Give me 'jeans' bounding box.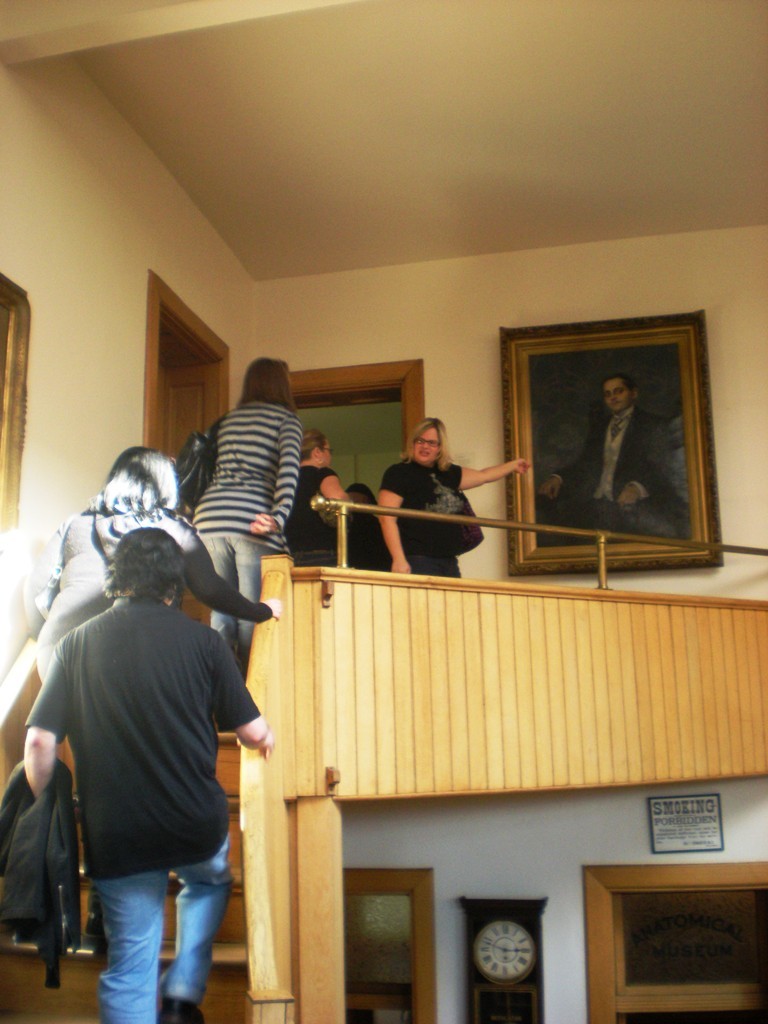
Rect(207, 530, 268, 636).
